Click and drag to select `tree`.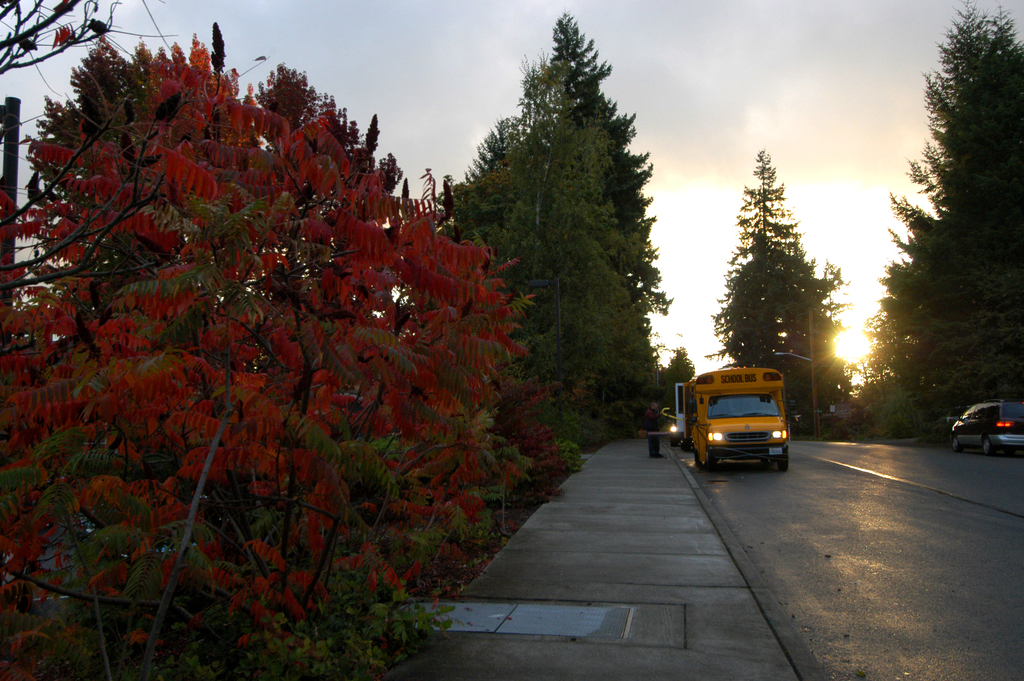
Selection: locate(885, 0, 1023, 416).
